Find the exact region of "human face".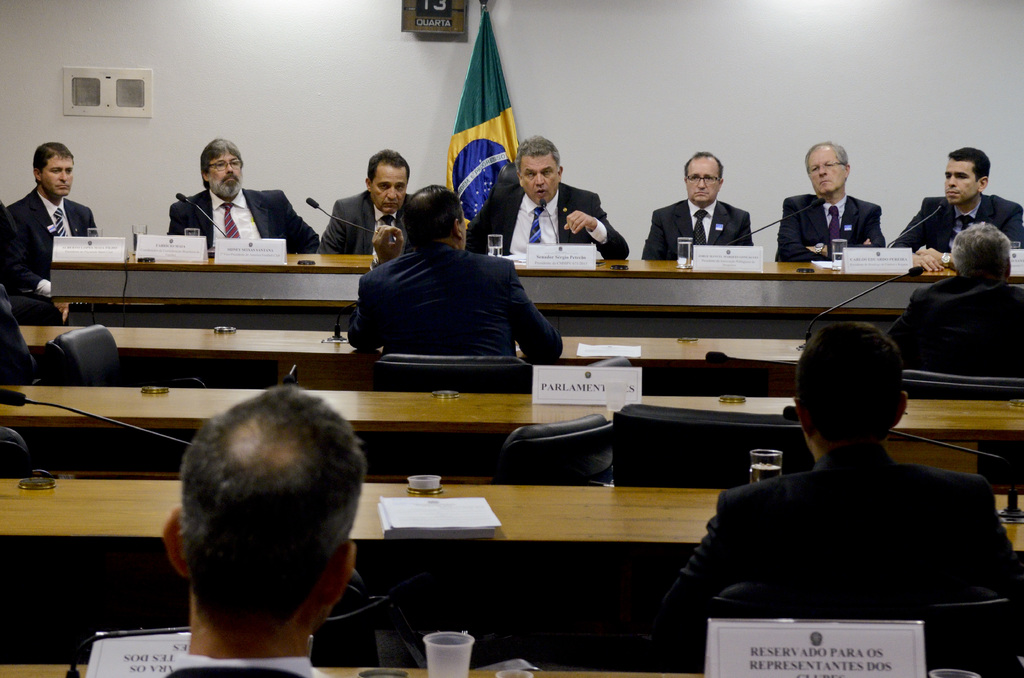
Exact region: crop(521, 153, 561, 204).
